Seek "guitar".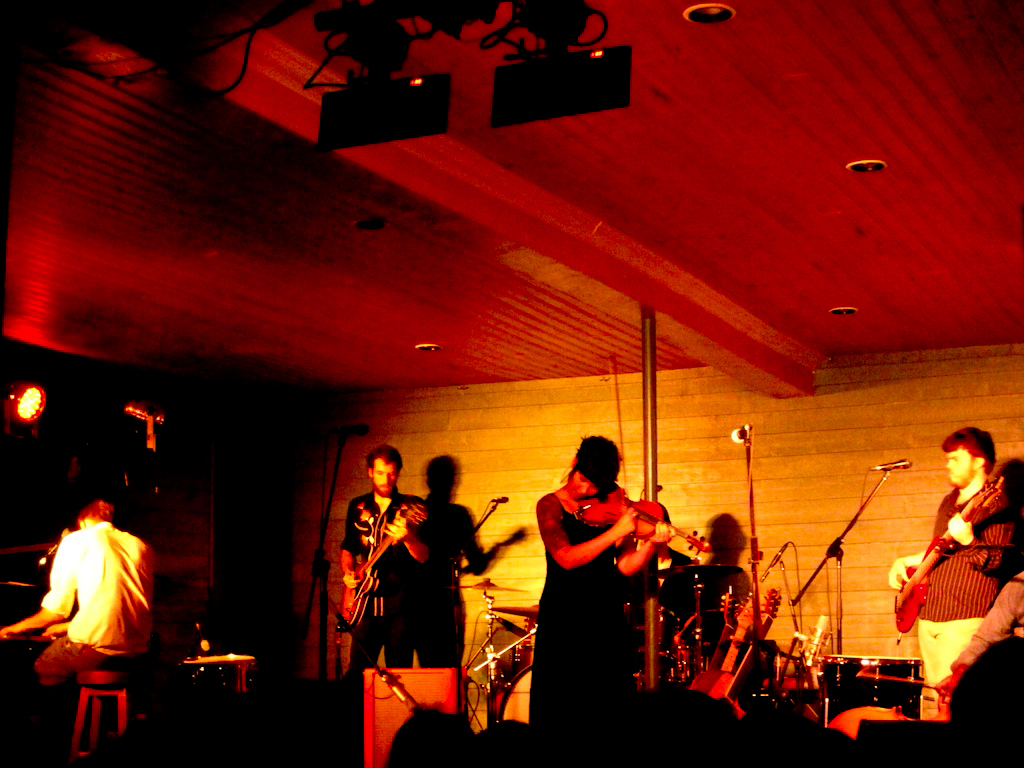
(322, 500, 422, 630).
